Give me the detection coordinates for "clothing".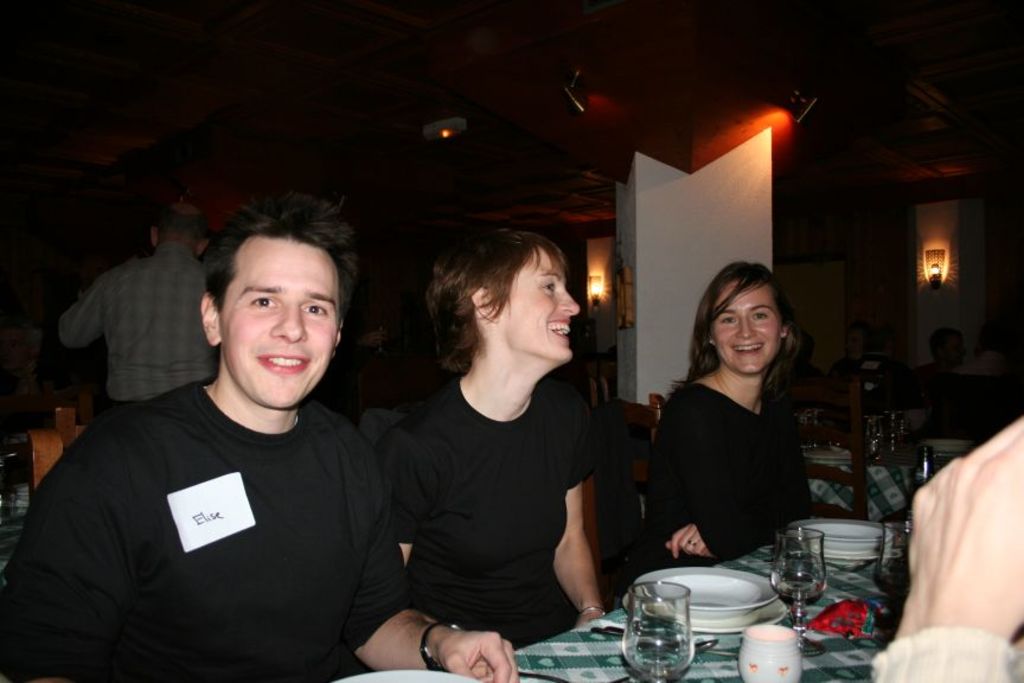
(648,363,811,557).
